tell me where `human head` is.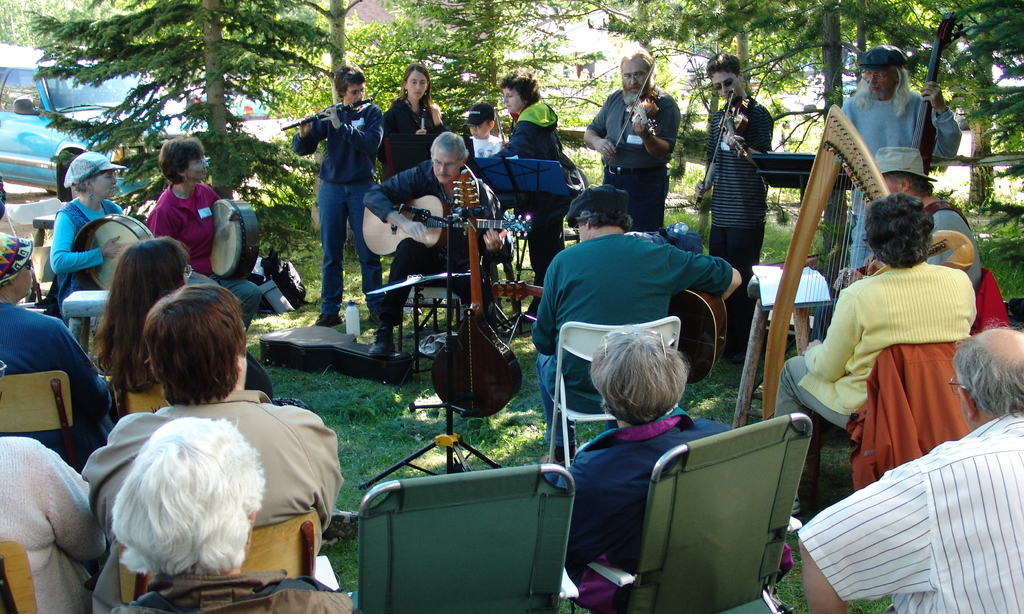
`human head` is at {"left": 589, "top": 326, "right": 687, "bottom": 427}.
